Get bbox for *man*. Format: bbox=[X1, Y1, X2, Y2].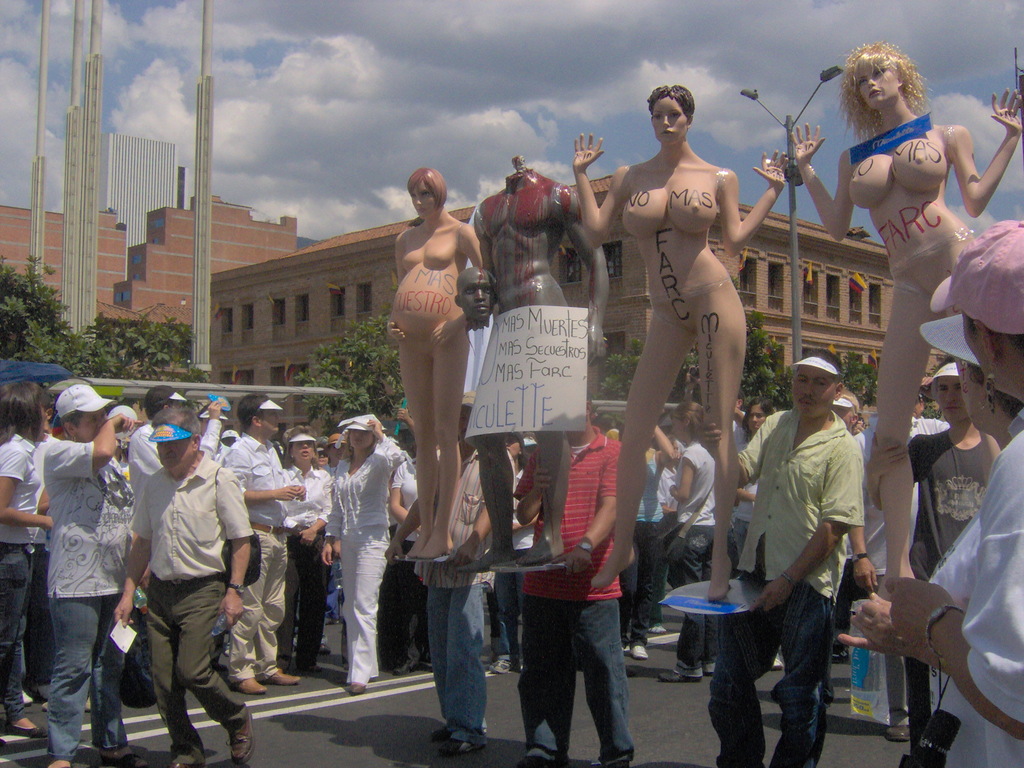
bbox=[390, 371, 520, 764].
